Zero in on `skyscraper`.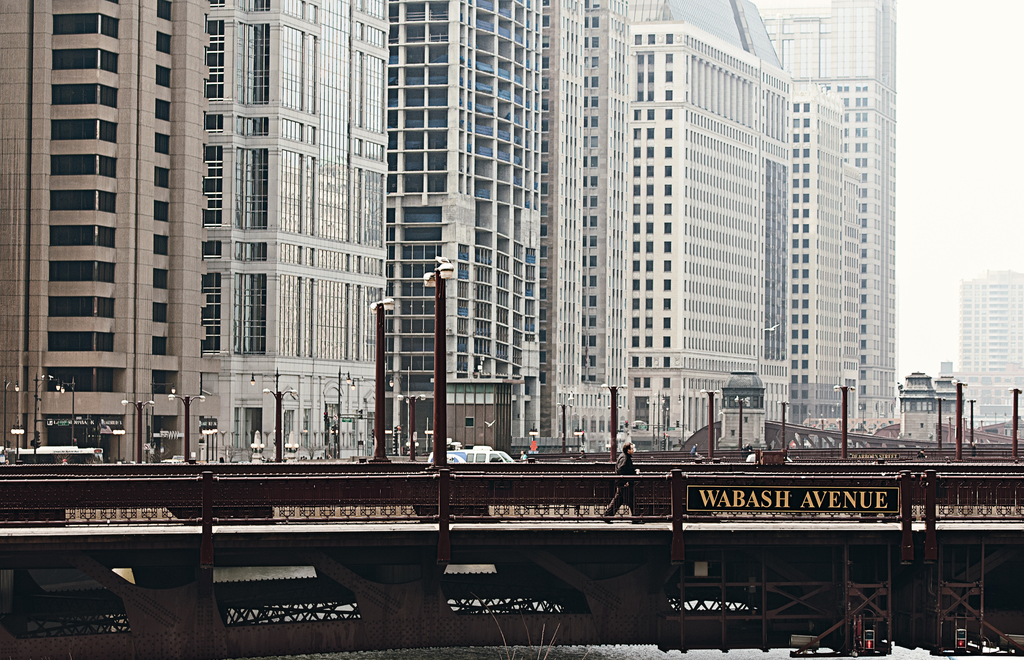
Zeroed in: {"x1": 0, "y1": 0, "x2": 197, "y2": 468}.
